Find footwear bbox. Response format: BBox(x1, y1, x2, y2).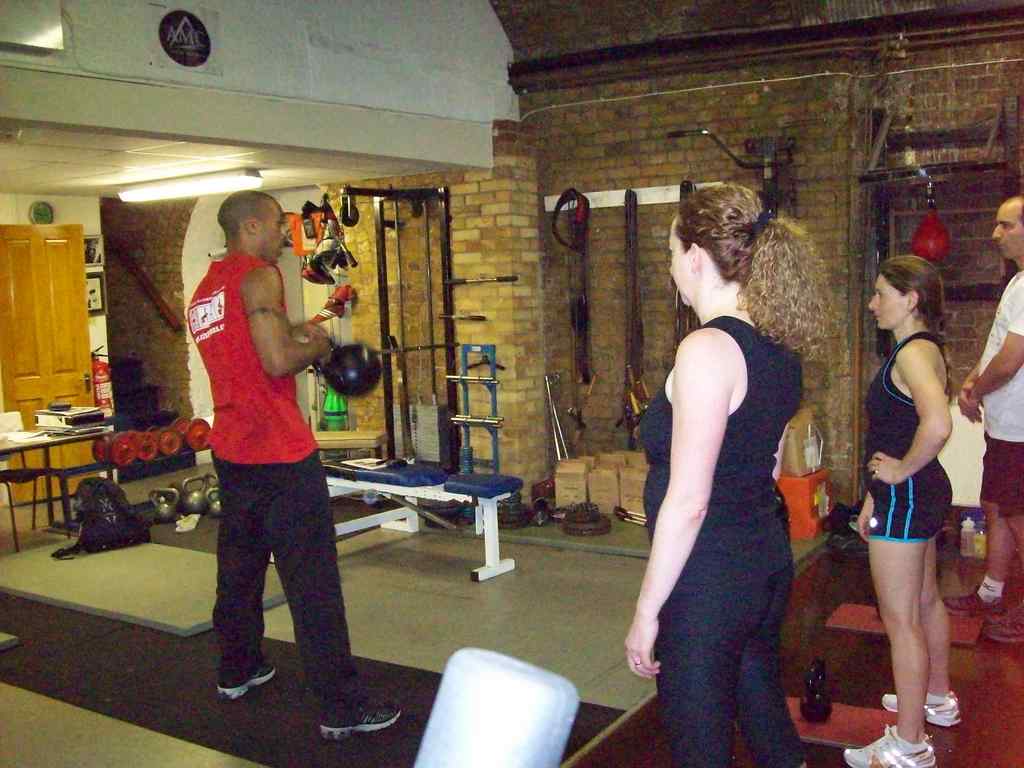
BBox(988, 604, 1023, 638).
